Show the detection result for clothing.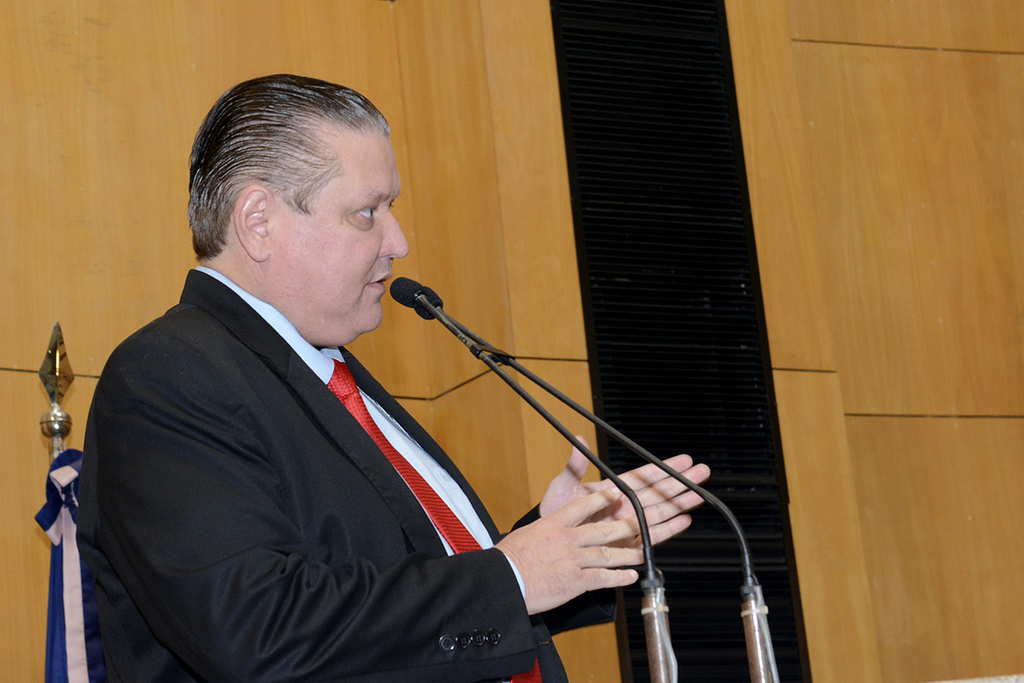
BBox(75, 271, 615, 682).
